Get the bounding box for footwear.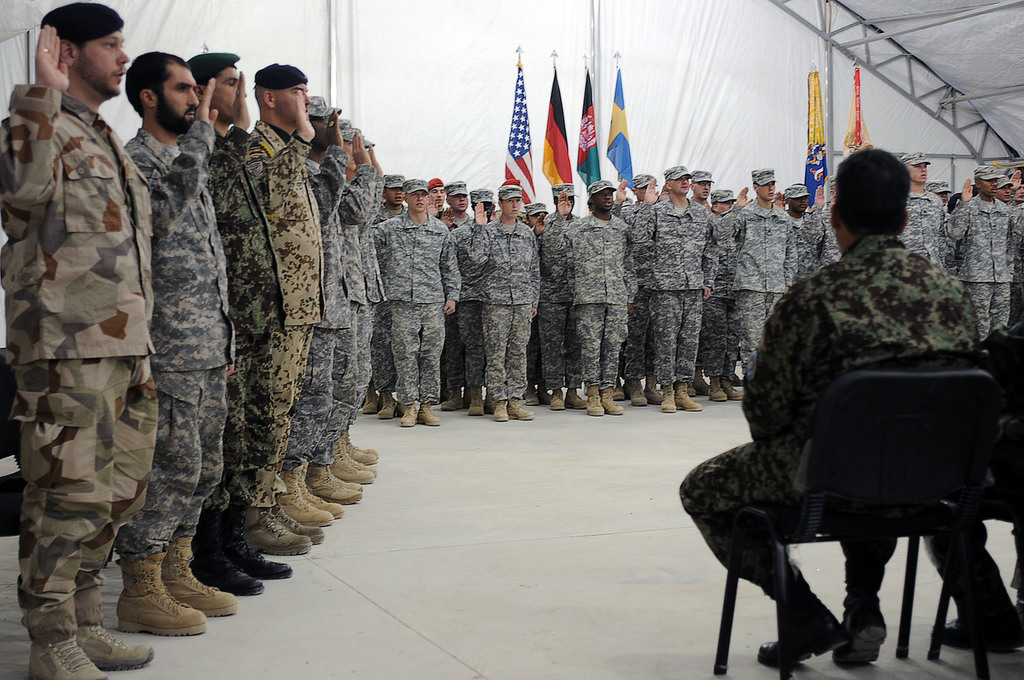
[x1=664, y1=390, x2=678, y2=412].
